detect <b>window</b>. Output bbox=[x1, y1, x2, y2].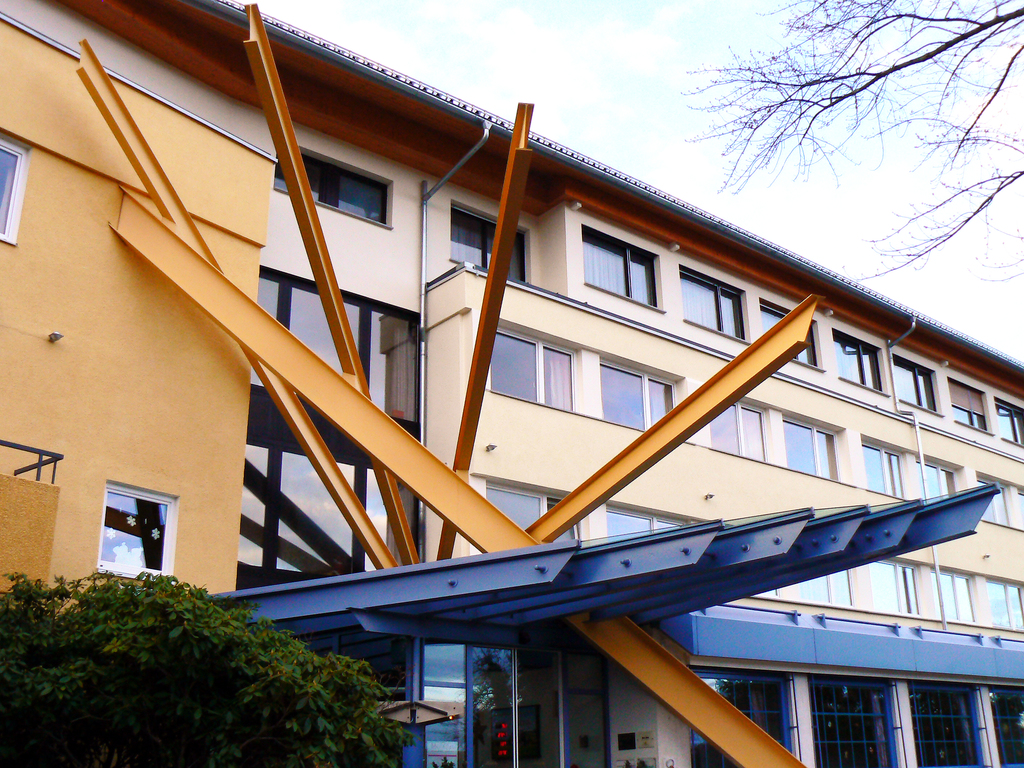
bbox=[945, 373, 989, 435].
